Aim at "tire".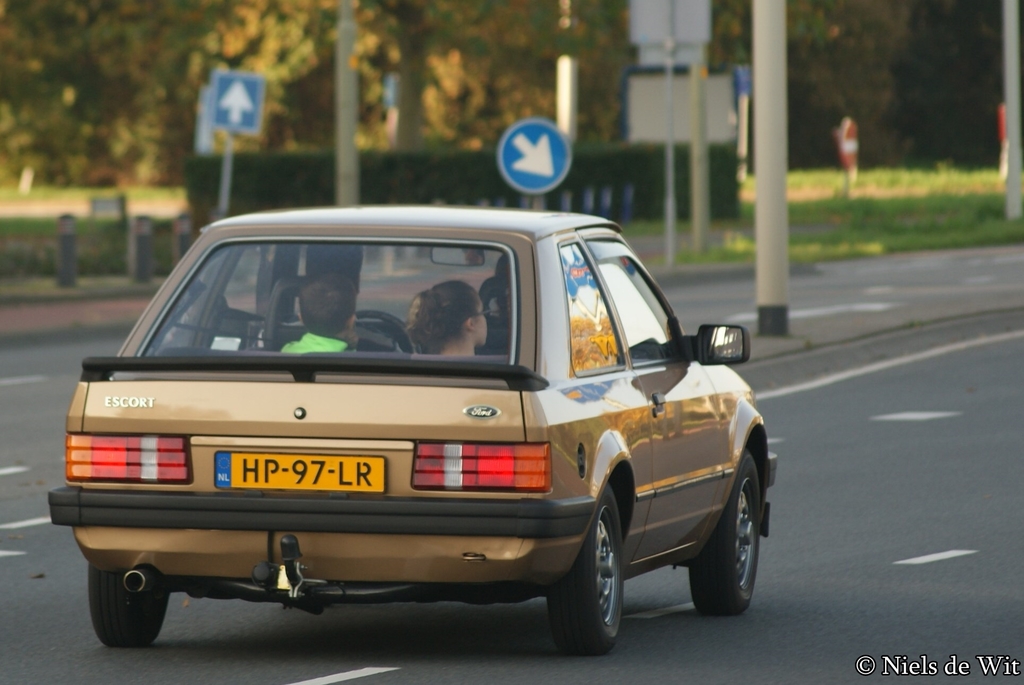
Aimed at pyautogui.locateOnScreen(535, 495, 646, 664).
